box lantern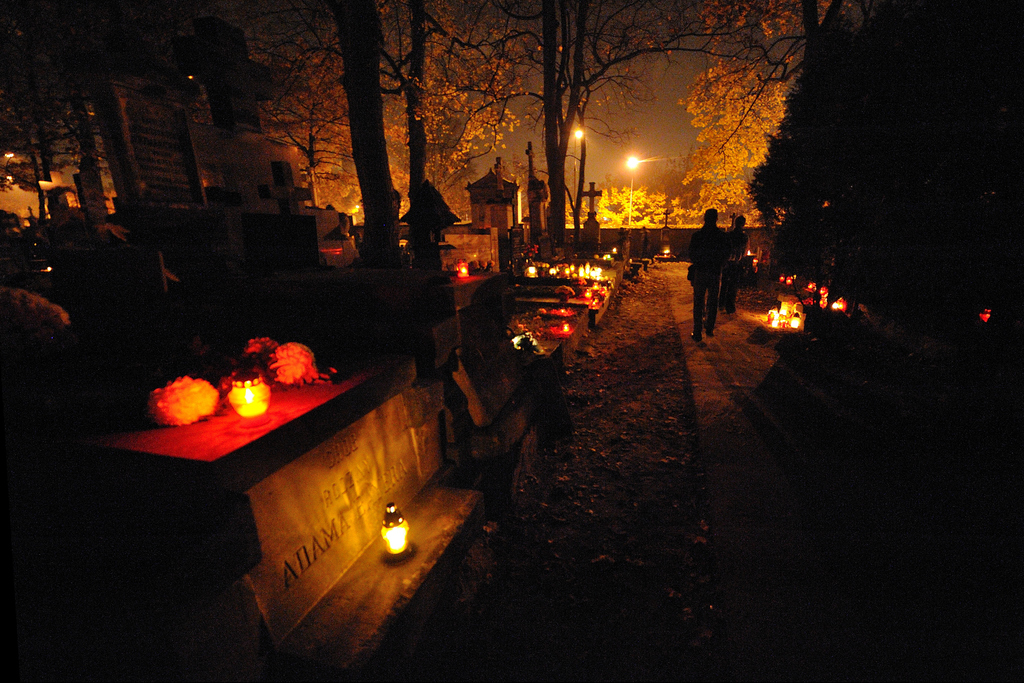
785, 276, 794, 285
